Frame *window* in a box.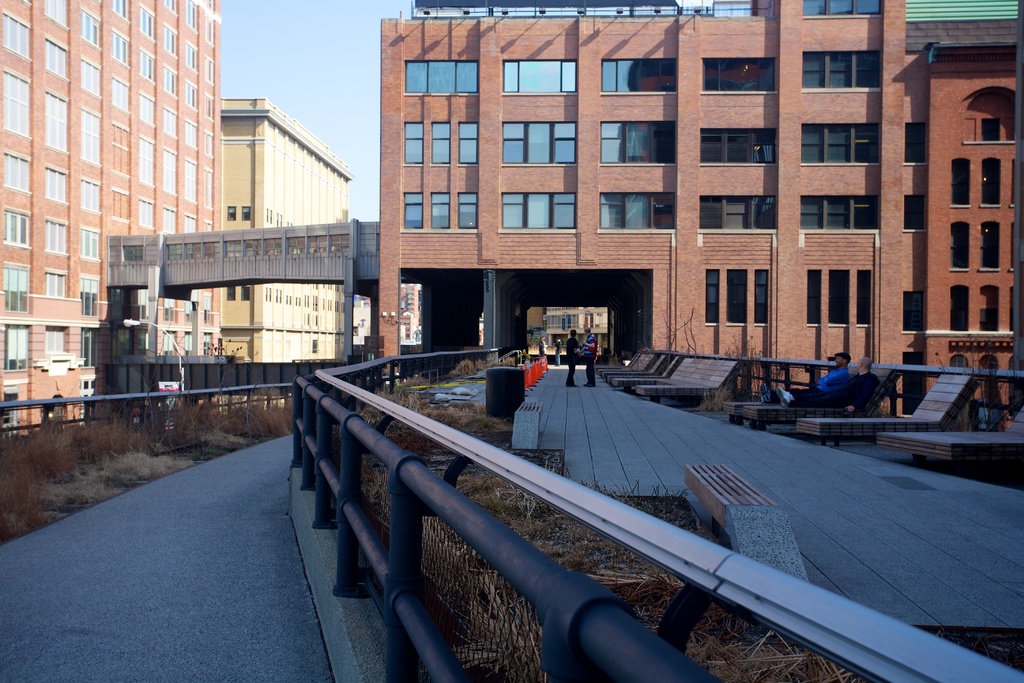
region(950, 285, 969, 333).
